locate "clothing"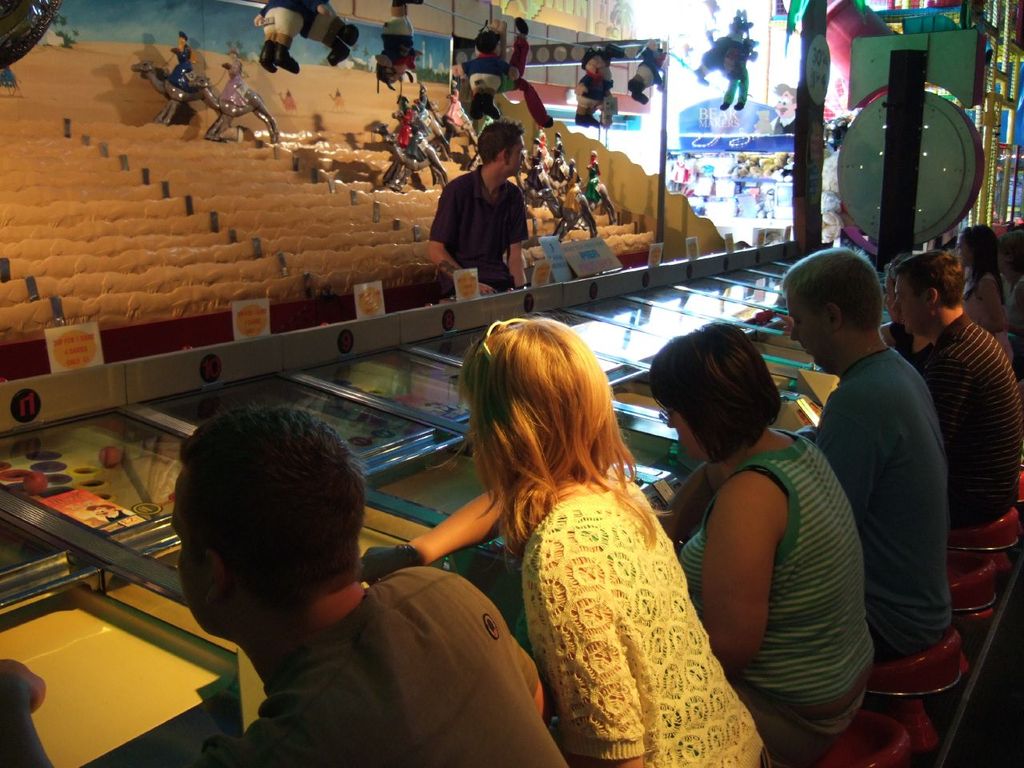
{"x1": 746, "y1": 692, "x2": 868, "y2": 767}
